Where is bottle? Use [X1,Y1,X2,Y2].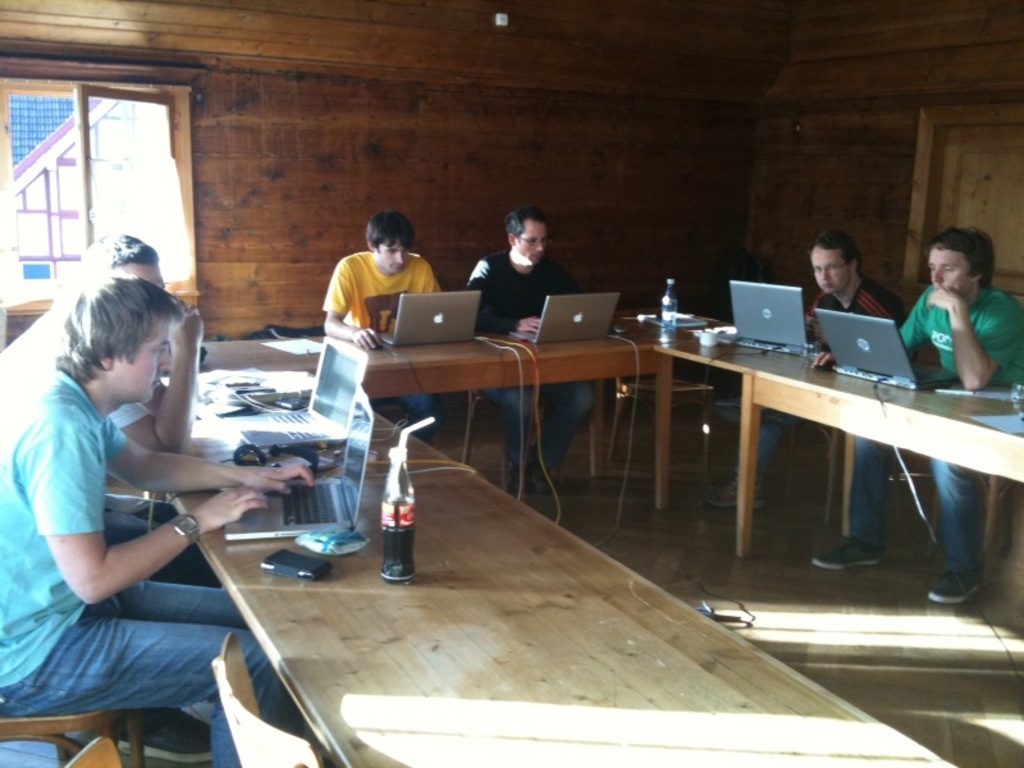
[371,440,416,585].
